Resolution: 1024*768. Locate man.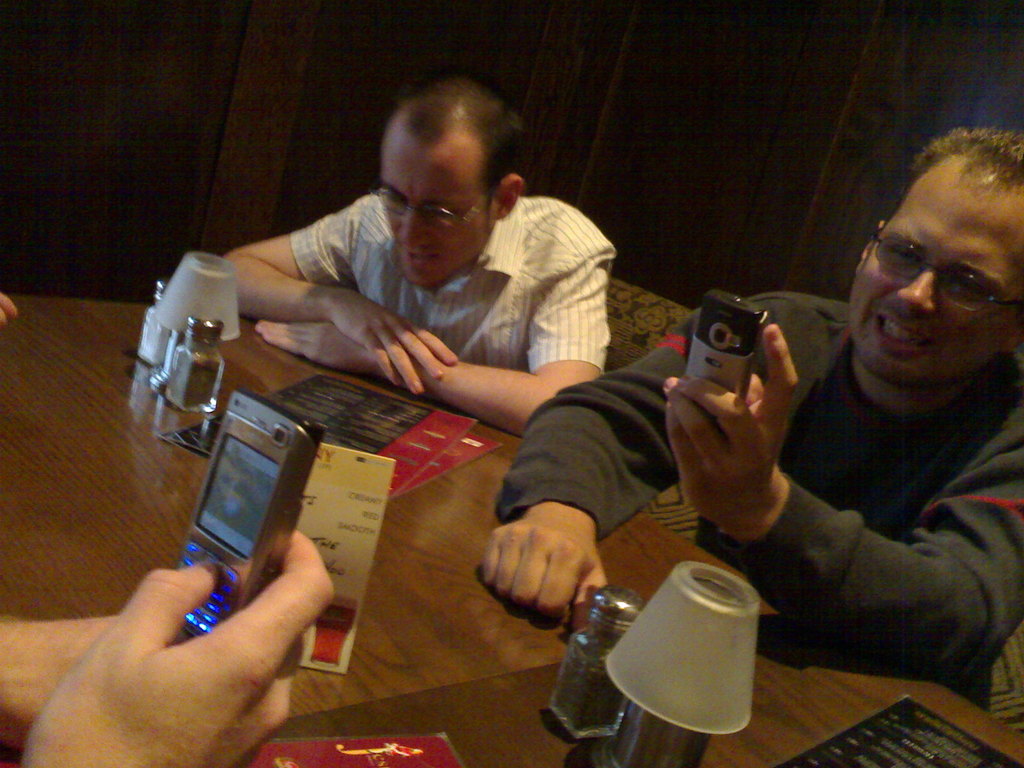
region(634, 168, 1023, 721).
